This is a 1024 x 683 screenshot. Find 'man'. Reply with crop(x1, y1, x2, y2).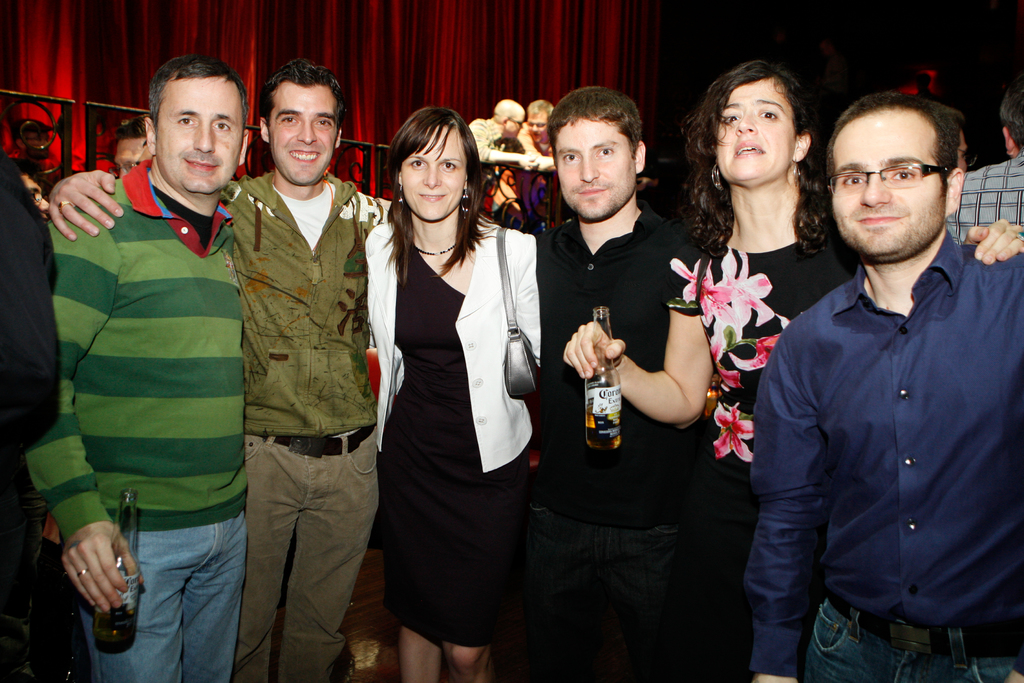
crop(749, 63, 1023, 682).
